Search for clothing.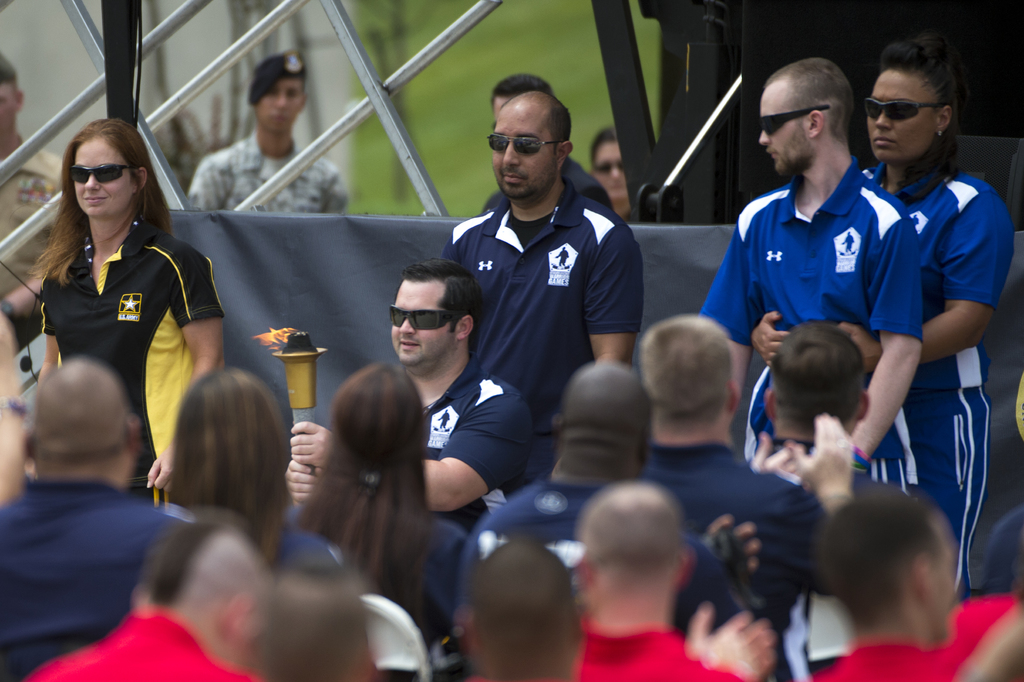
Found at {"left": 0, "top": 137, "right": 76, "bottom": 300}.
